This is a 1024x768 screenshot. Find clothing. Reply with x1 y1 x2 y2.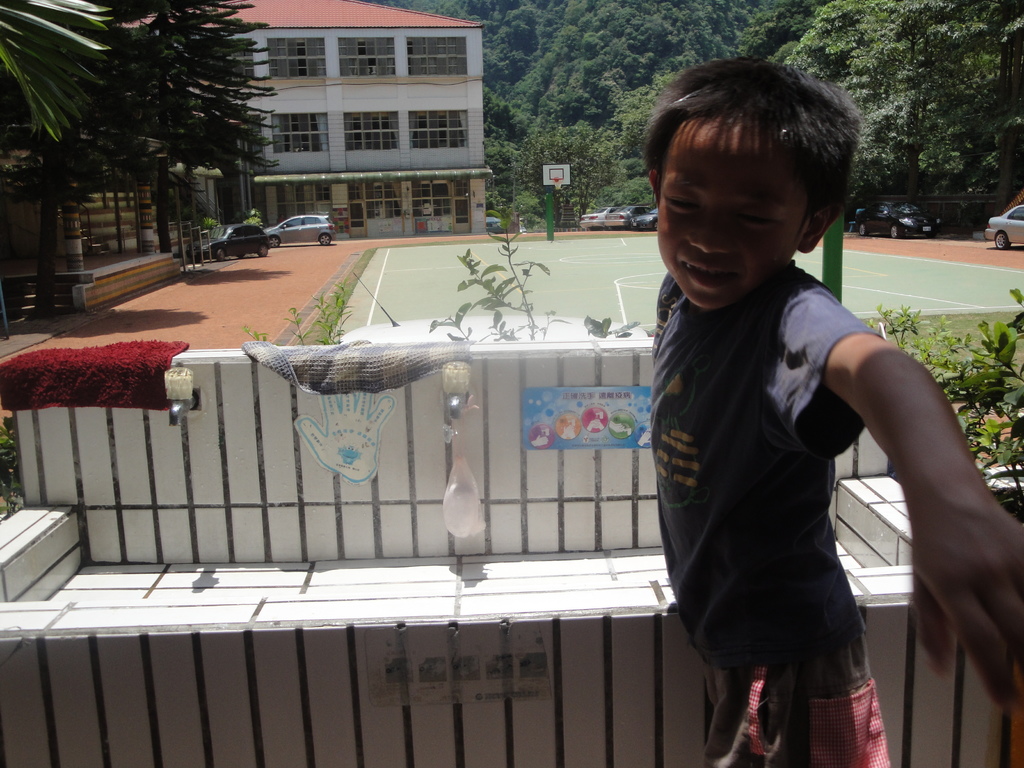
646 252 886 671.
